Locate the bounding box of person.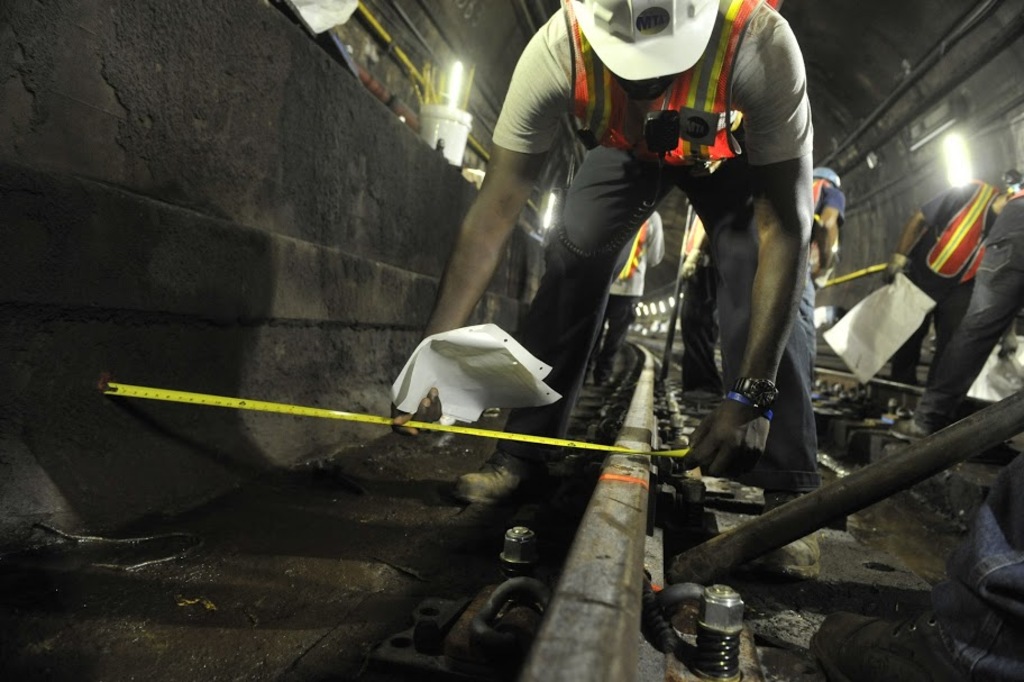
Bounding box: select_region(880, 157, 1023, 380).
